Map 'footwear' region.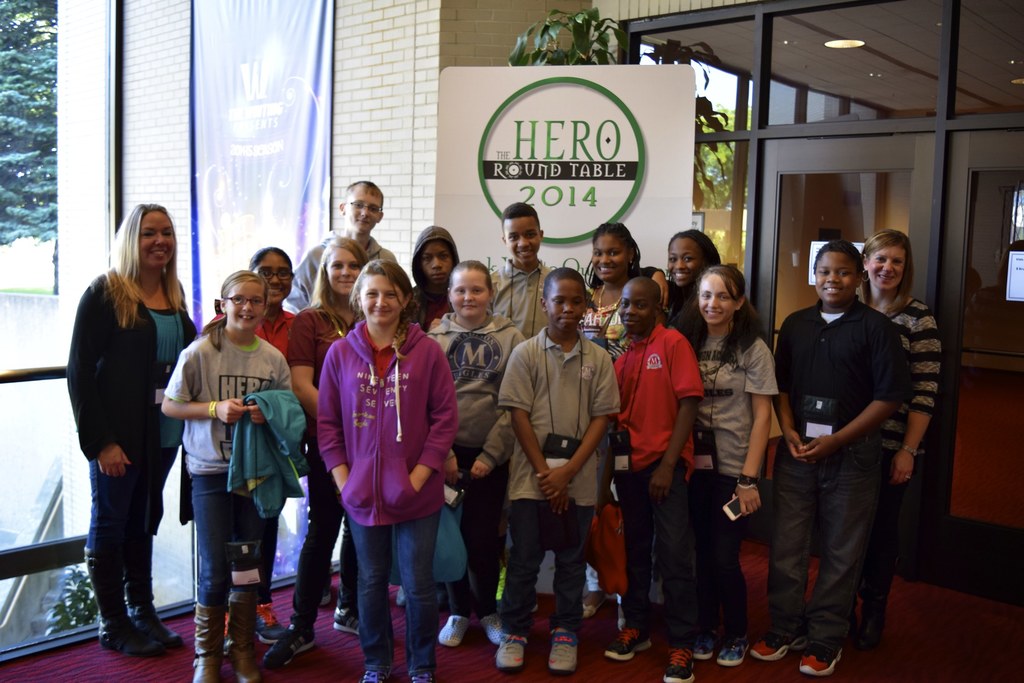
Mapped to <box>856,615,882,647</box>.
